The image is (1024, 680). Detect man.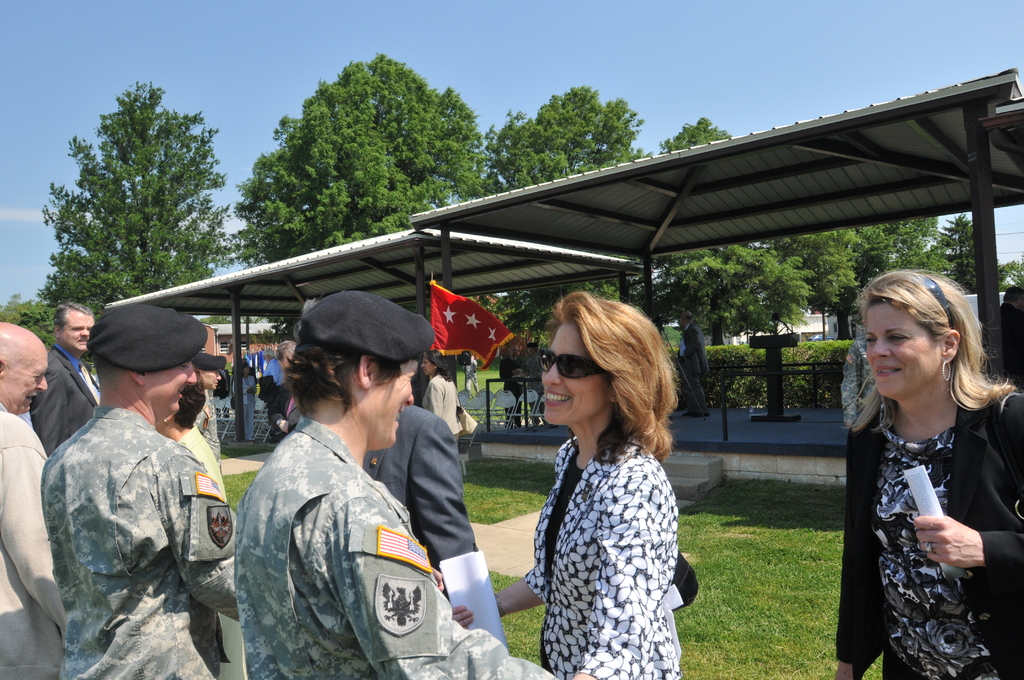
Detection: box(462, 357, 478, 395).
